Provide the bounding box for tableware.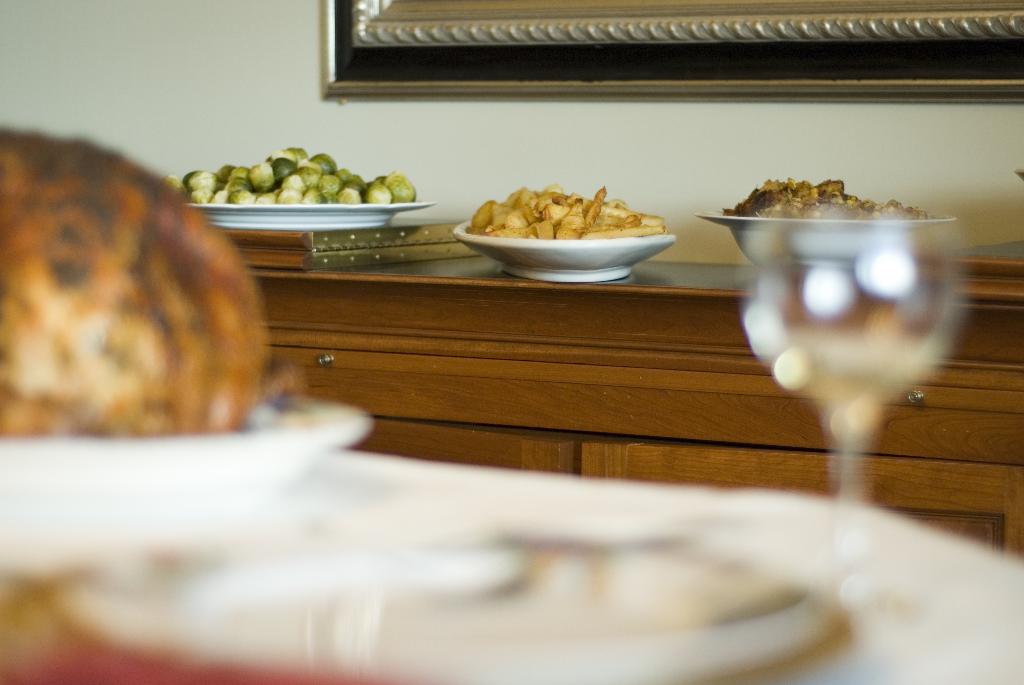
detection(722, 205, 973, 443).
